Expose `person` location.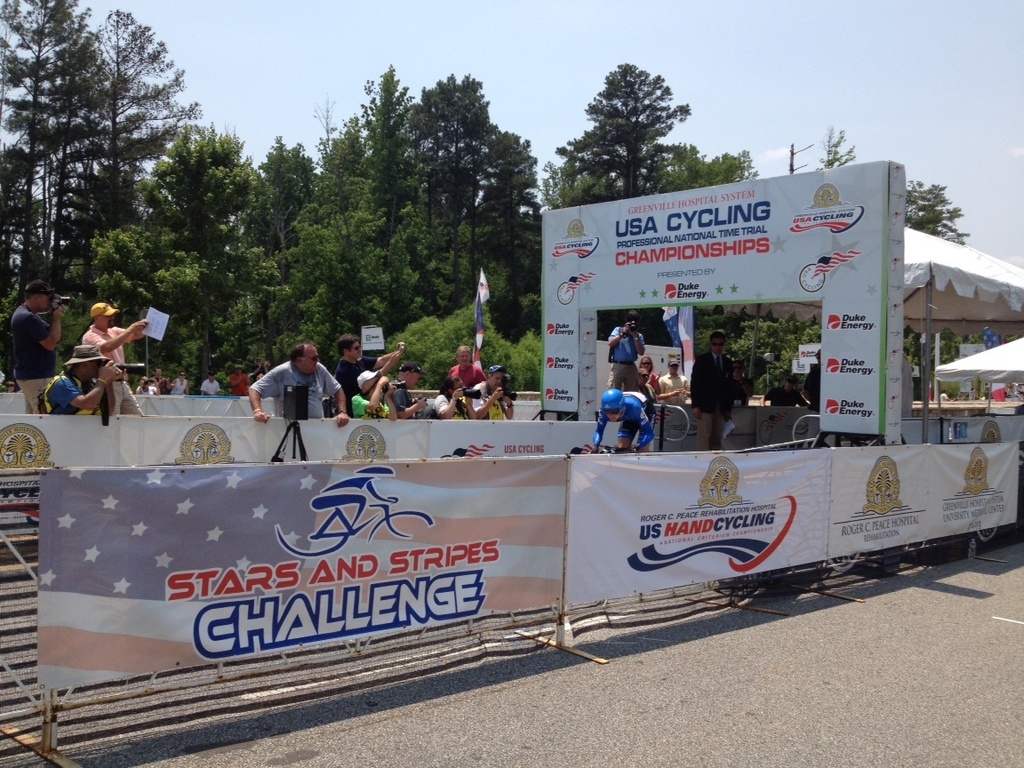
Exposed at BBox(692, 328, 734, 457).
